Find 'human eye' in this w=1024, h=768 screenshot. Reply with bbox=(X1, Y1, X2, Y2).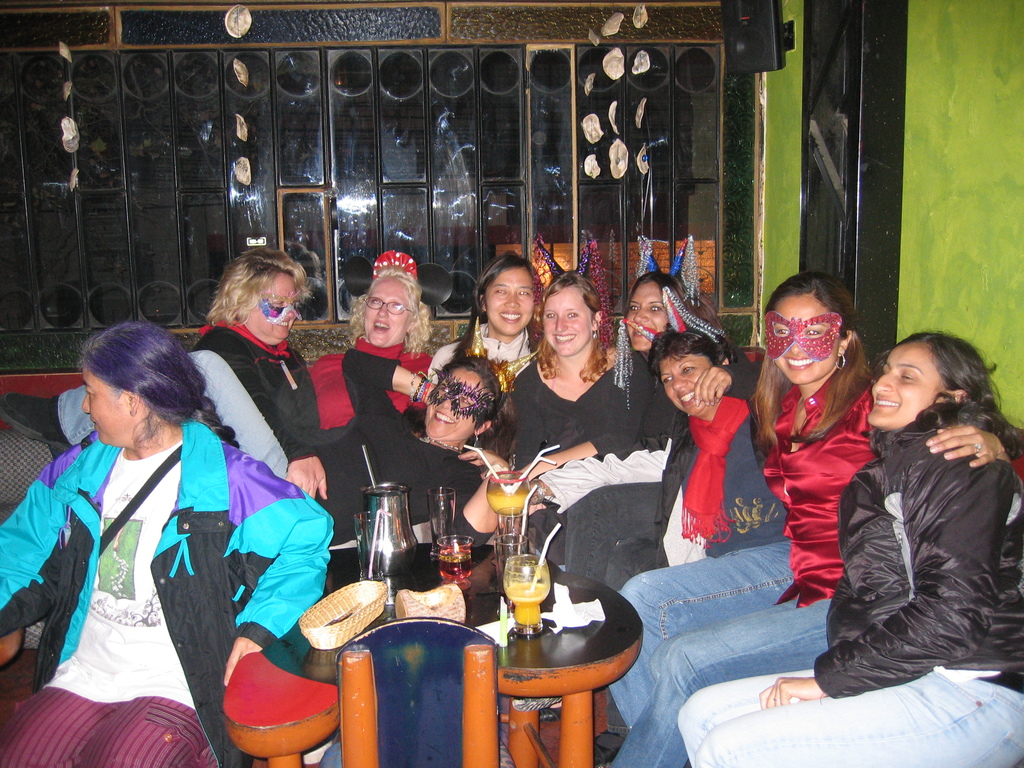
bbox=(370, 297, 382, 308).
